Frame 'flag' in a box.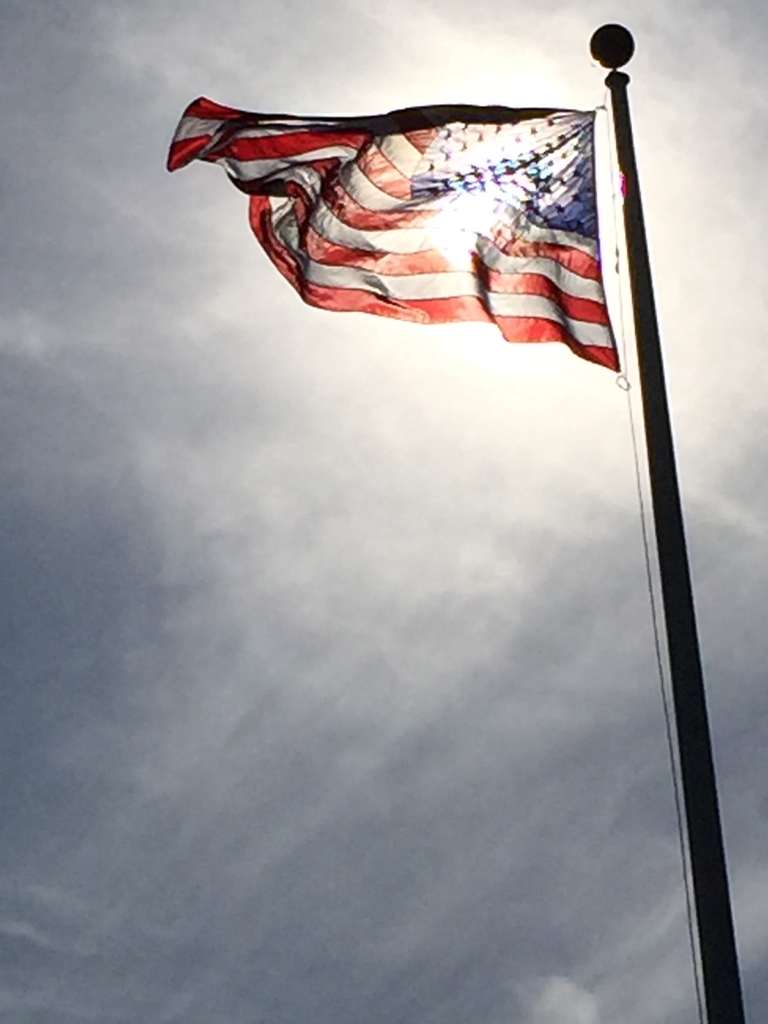
bbox=(166, 93, 623, 370).
